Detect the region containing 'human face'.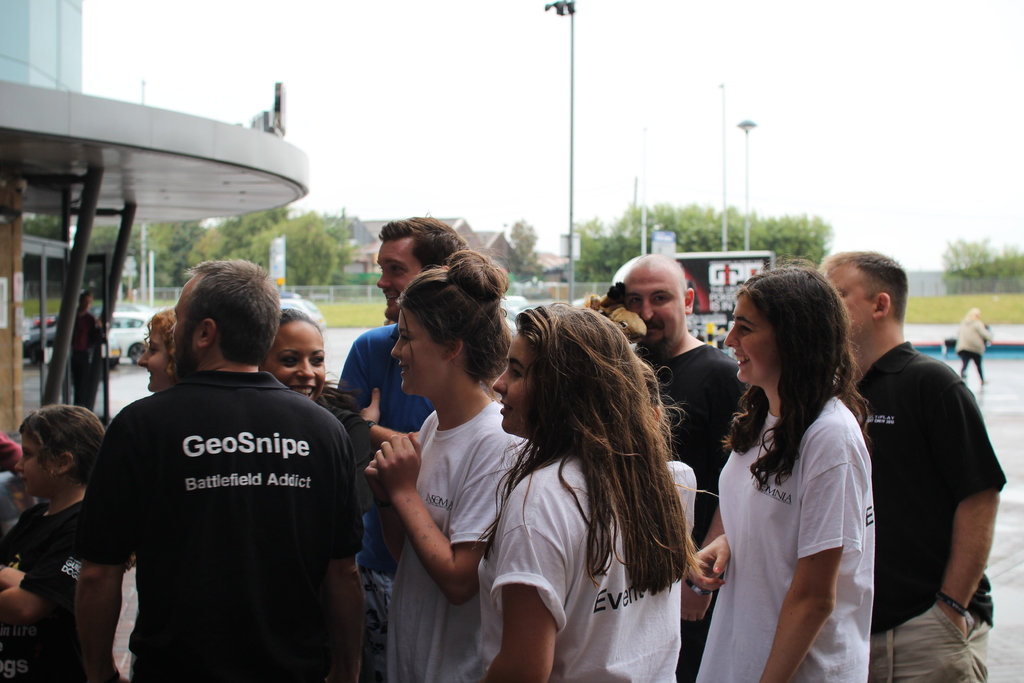
(left=492, top=334, right=527, bottom=434).
